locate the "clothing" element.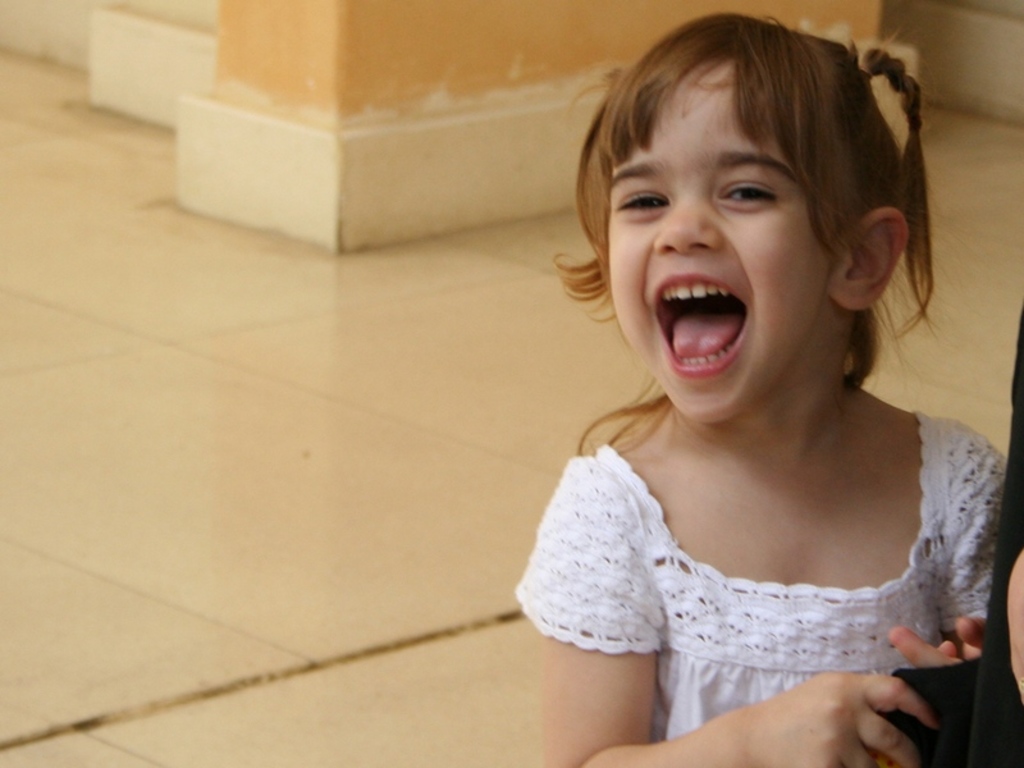
Element bbox: (x1=516, y1=353, x2=996, y2=732).
